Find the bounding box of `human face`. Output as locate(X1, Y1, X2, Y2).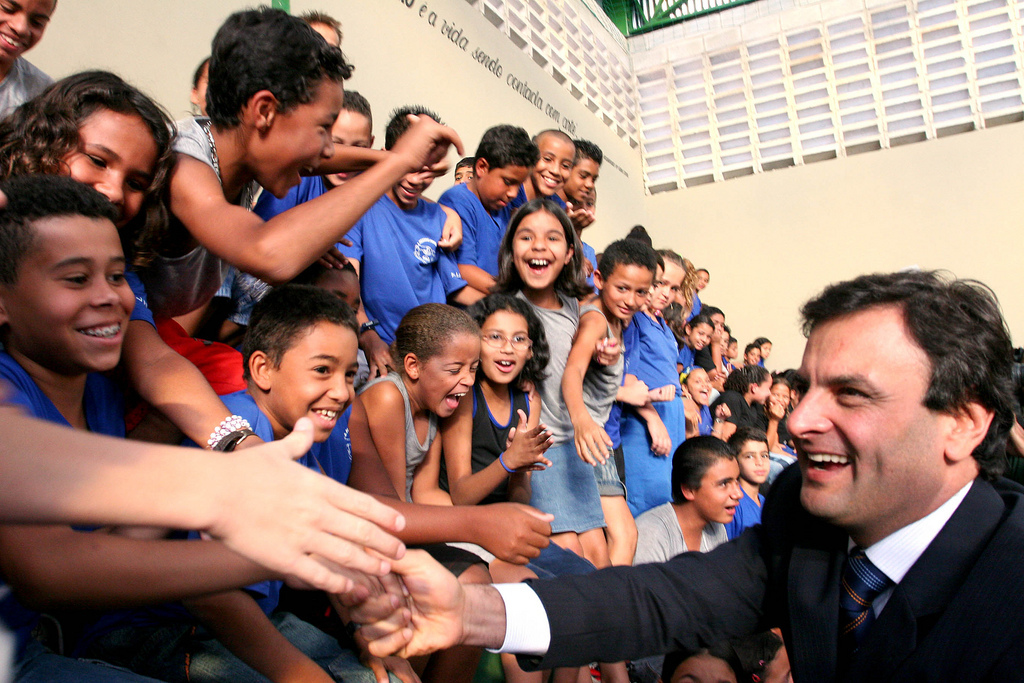
locate(394, 169, 431, 209).
